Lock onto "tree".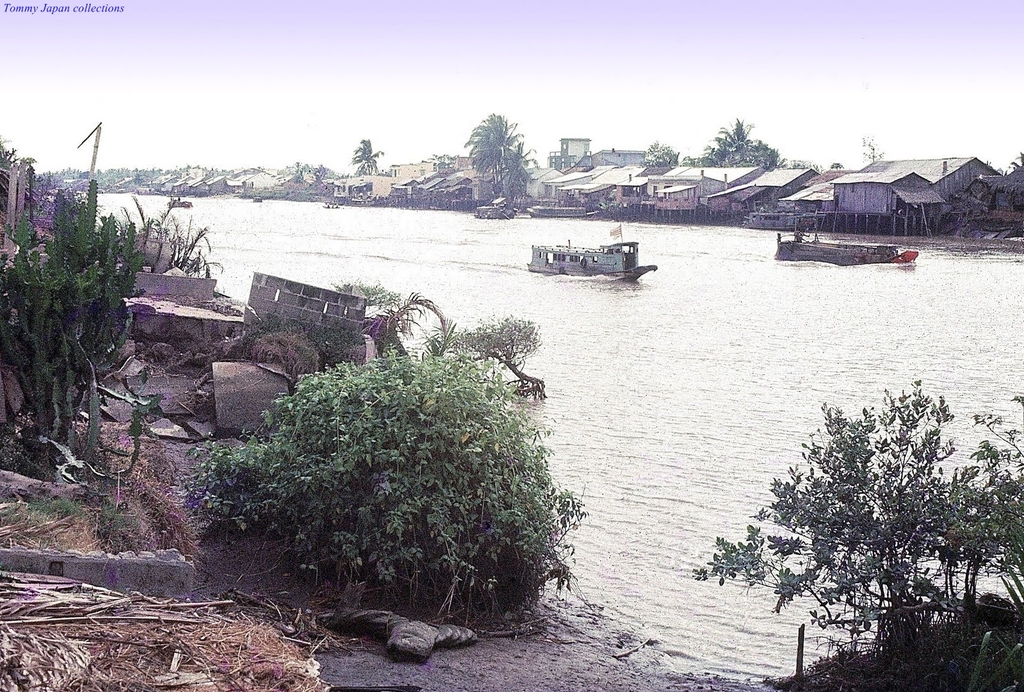
Locked: 726, 365, 991, 670.
